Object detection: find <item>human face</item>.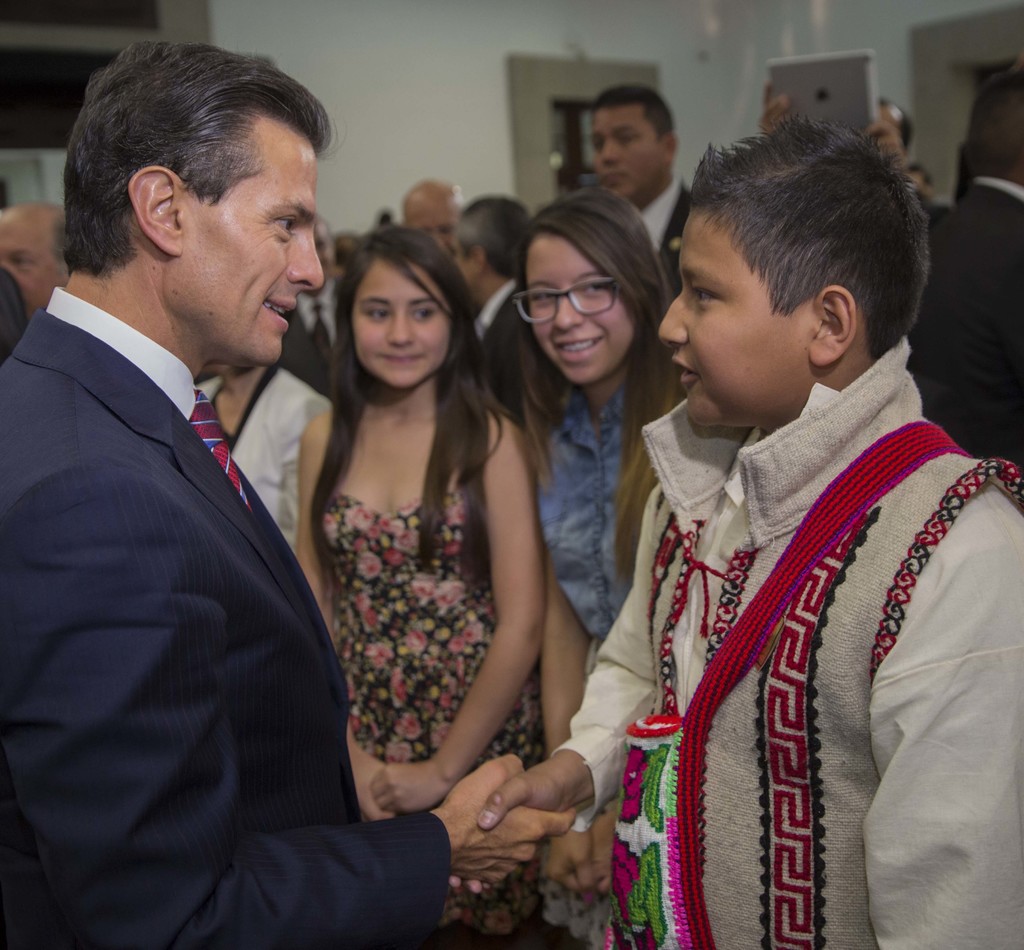
region(407, 195, 456, 244).
